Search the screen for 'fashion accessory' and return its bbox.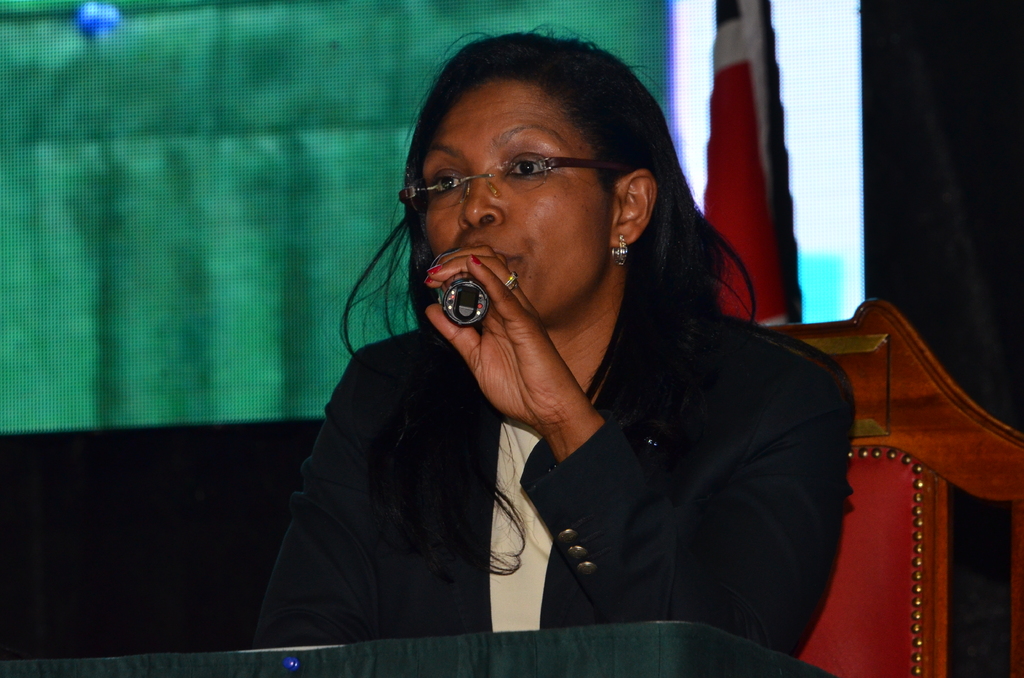
Found: bbox=(427, 277, 433, 286).
